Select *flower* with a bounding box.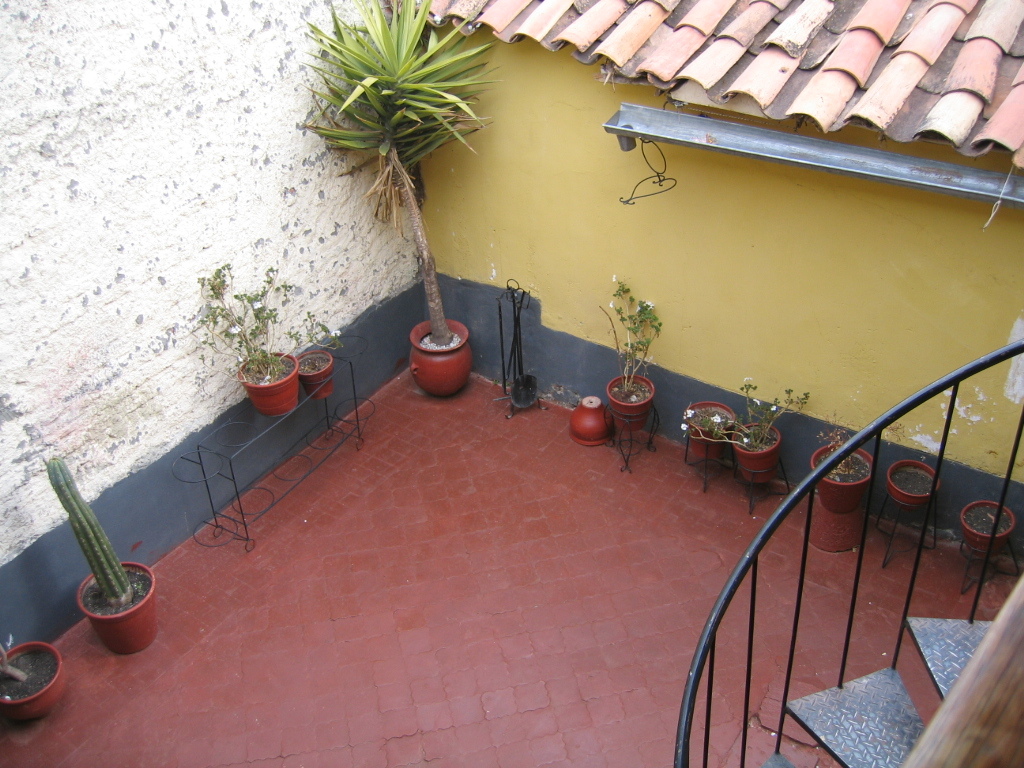
{"x1": 742, "y1": 373, "x2": 753, "y2": 383}.
